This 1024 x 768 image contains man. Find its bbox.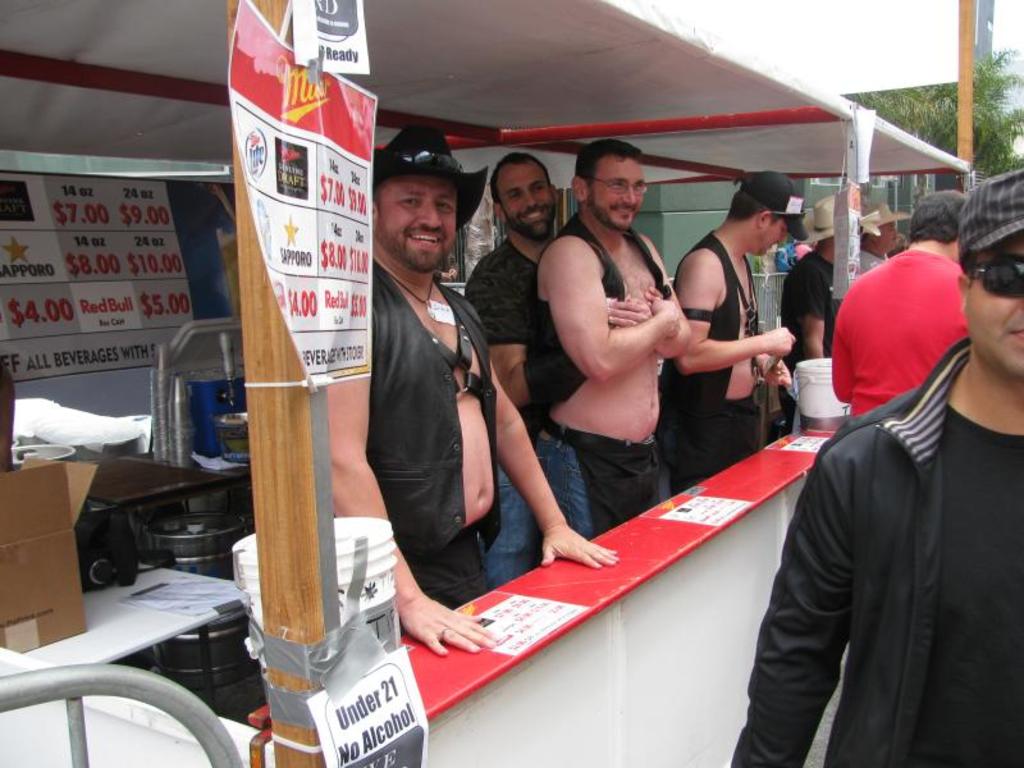
BBox(458, 154, 696, 575).
